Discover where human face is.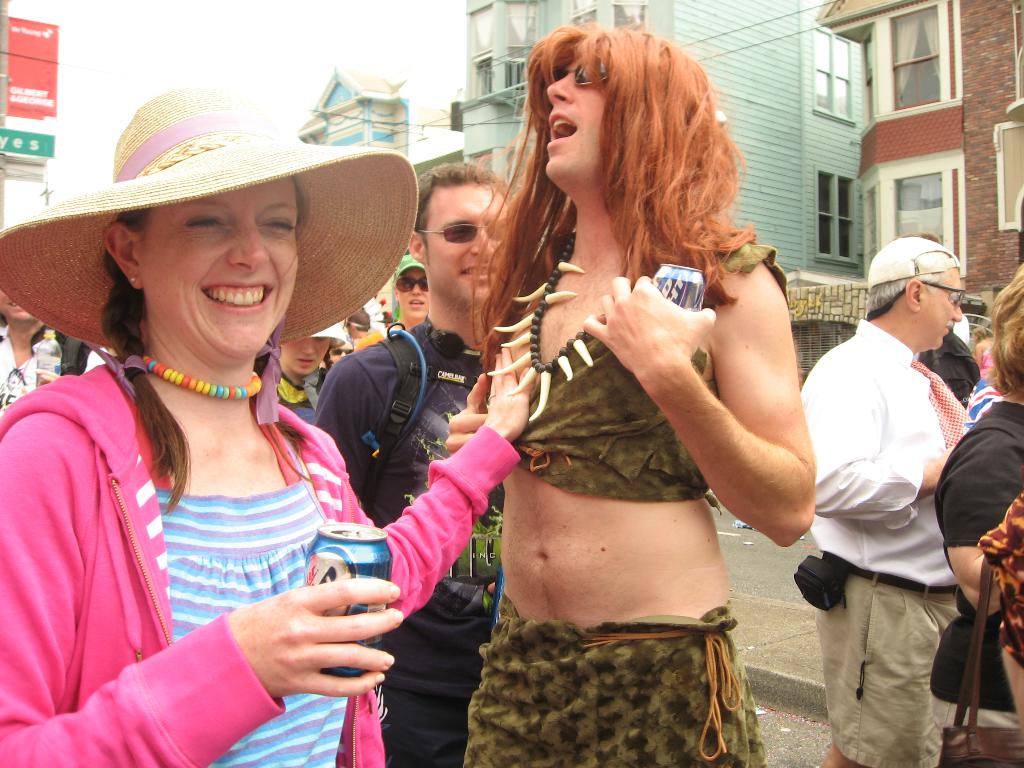
Discovered at box(0, 291, 38, 323).
